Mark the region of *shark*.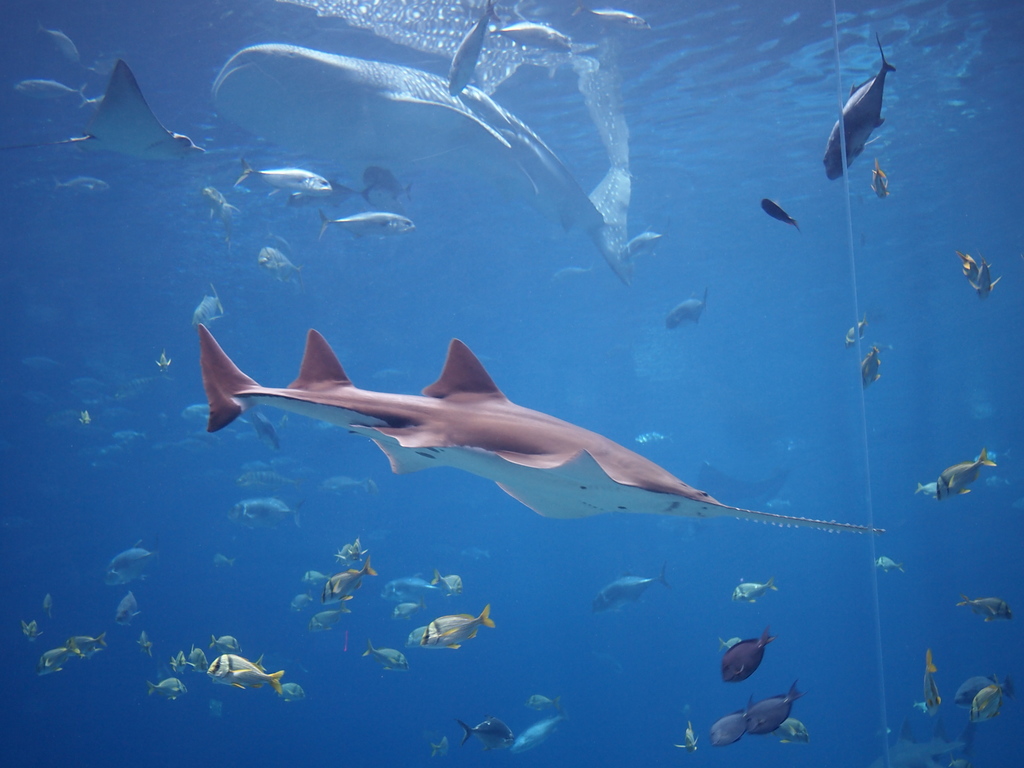
Region: 214/43/628/284.
